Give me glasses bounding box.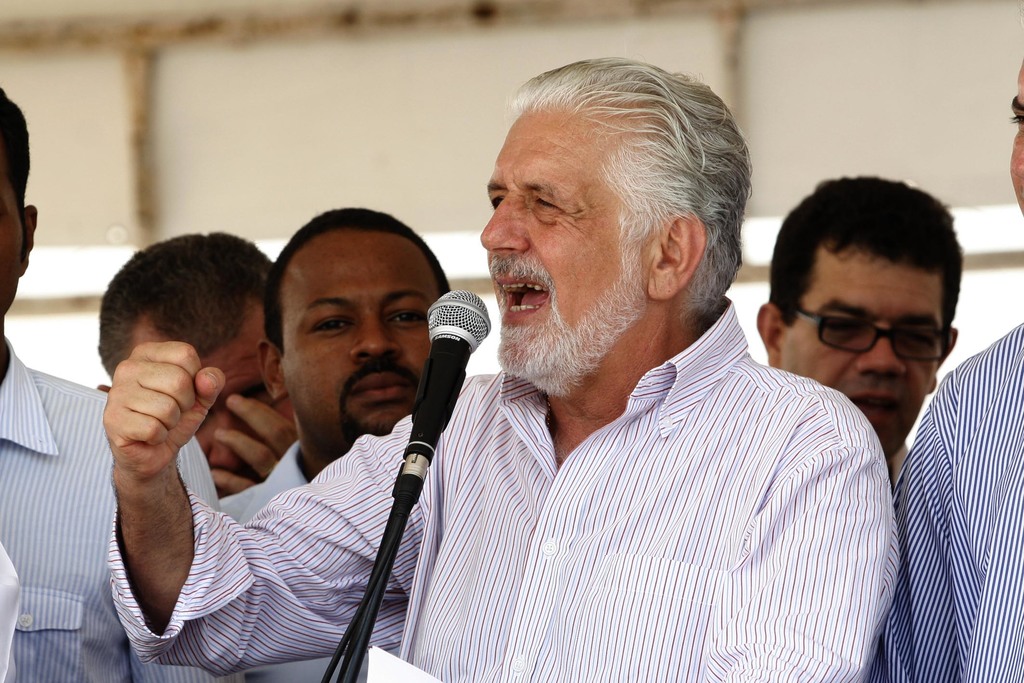
785 295 963 365.
